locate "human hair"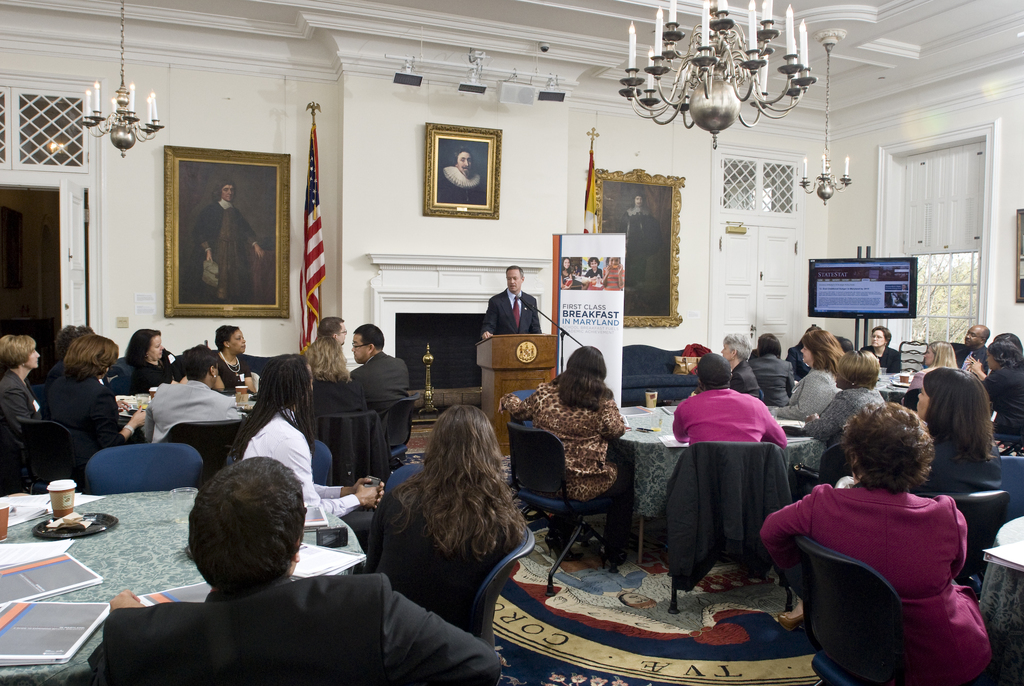
bbox=[926, 339, 956, 368]
